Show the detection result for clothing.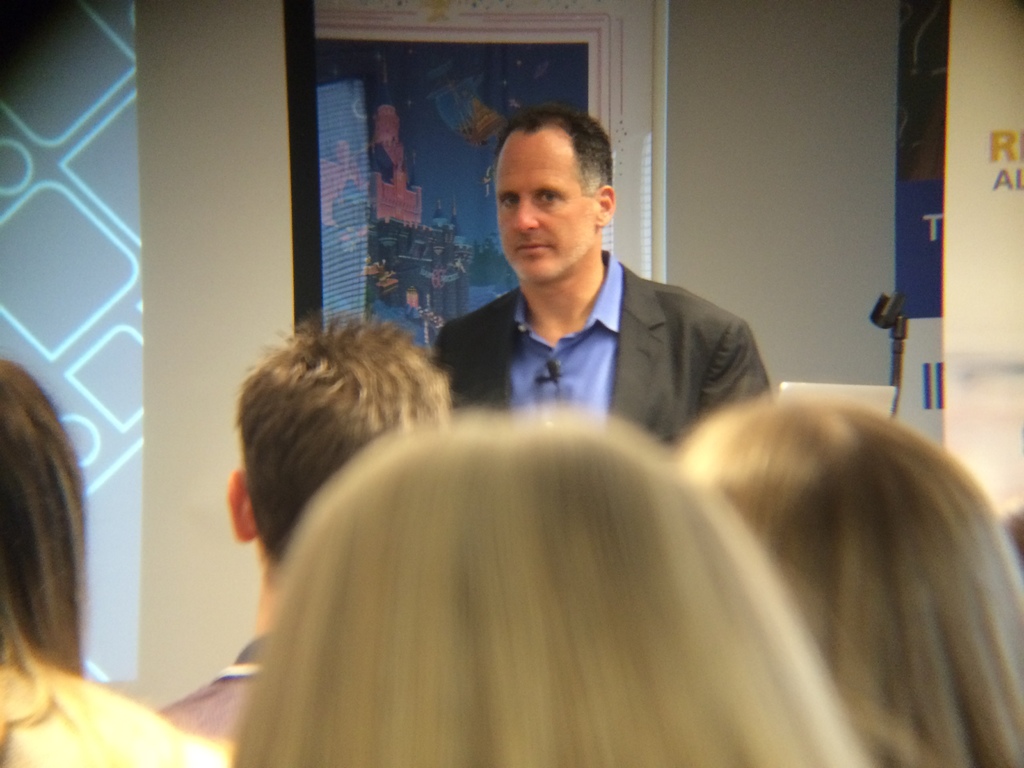
<bbox>414, 243, 762, 445</bbox>.
